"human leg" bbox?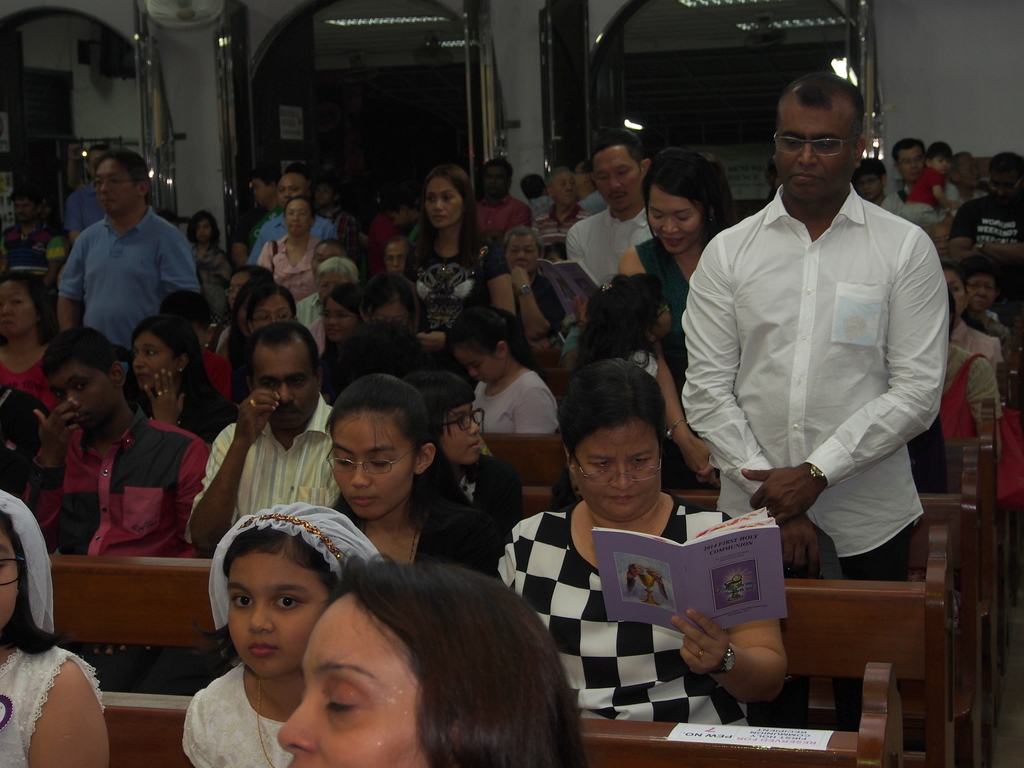
select_region(831, 527, 909, 730)
